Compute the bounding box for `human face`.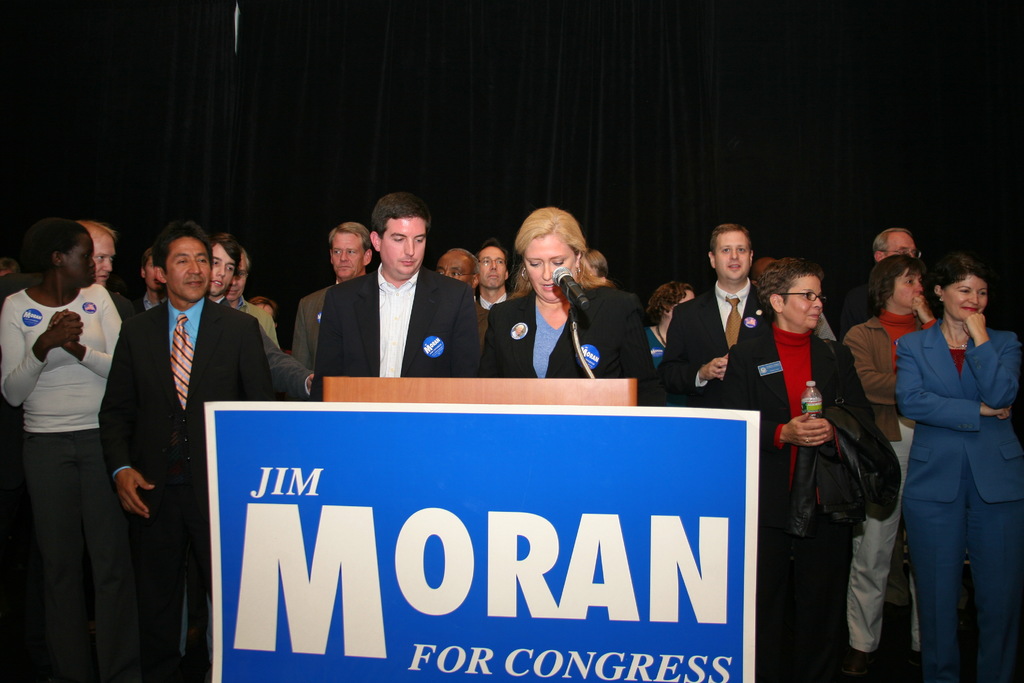
detection(894, 270, 927, 304).
